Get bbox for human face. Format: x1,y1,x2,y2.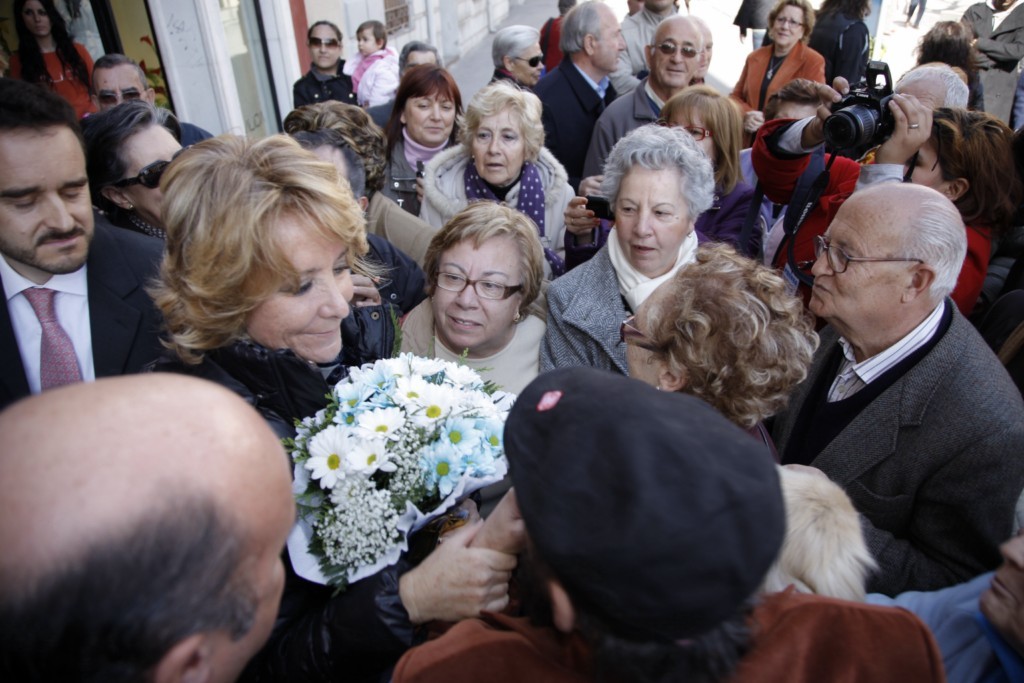
901,139,948,191.
